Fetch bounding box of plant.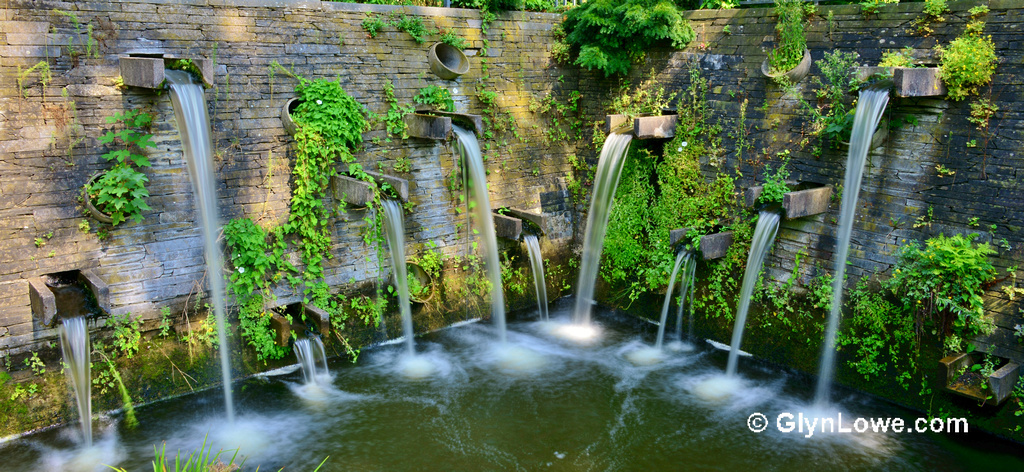
Bbox: crop(160, 305, 168, 337).
